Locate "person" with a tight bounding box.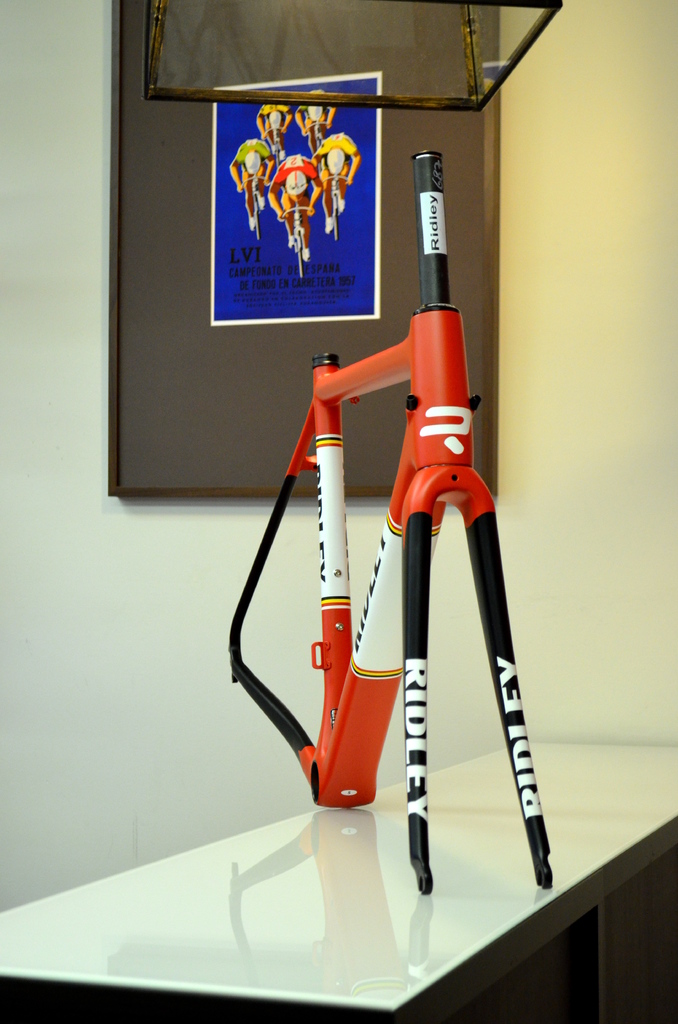
bbox(248, 103, 293, 140).
